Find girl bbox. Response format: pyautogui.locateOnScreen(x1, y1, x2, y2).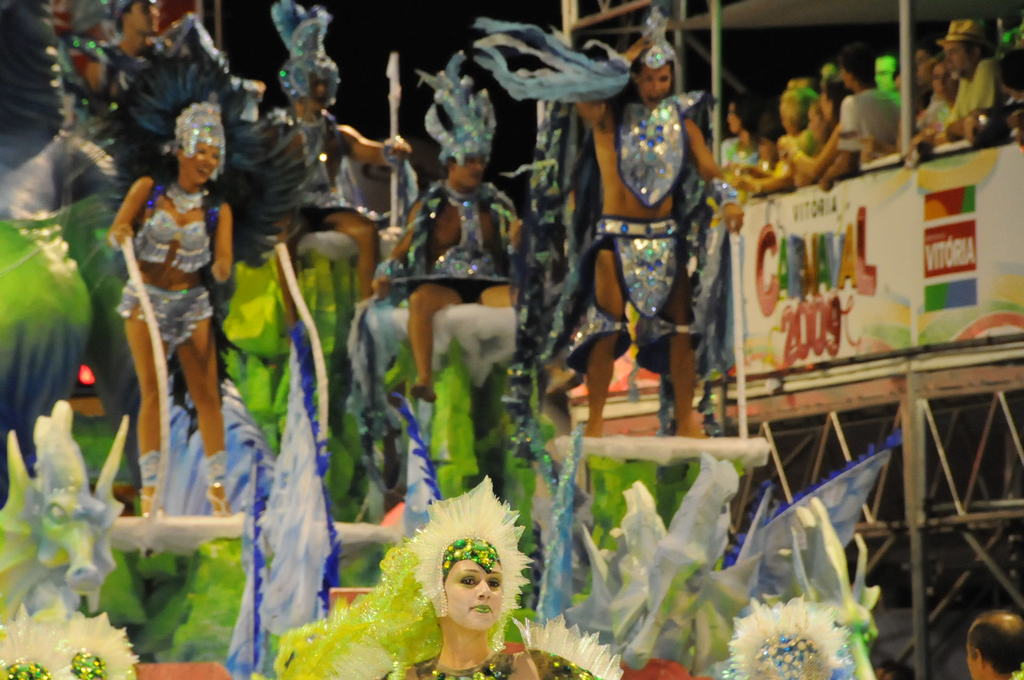
pyautogui.locateOnScreen(112, 139, 232, 520).
